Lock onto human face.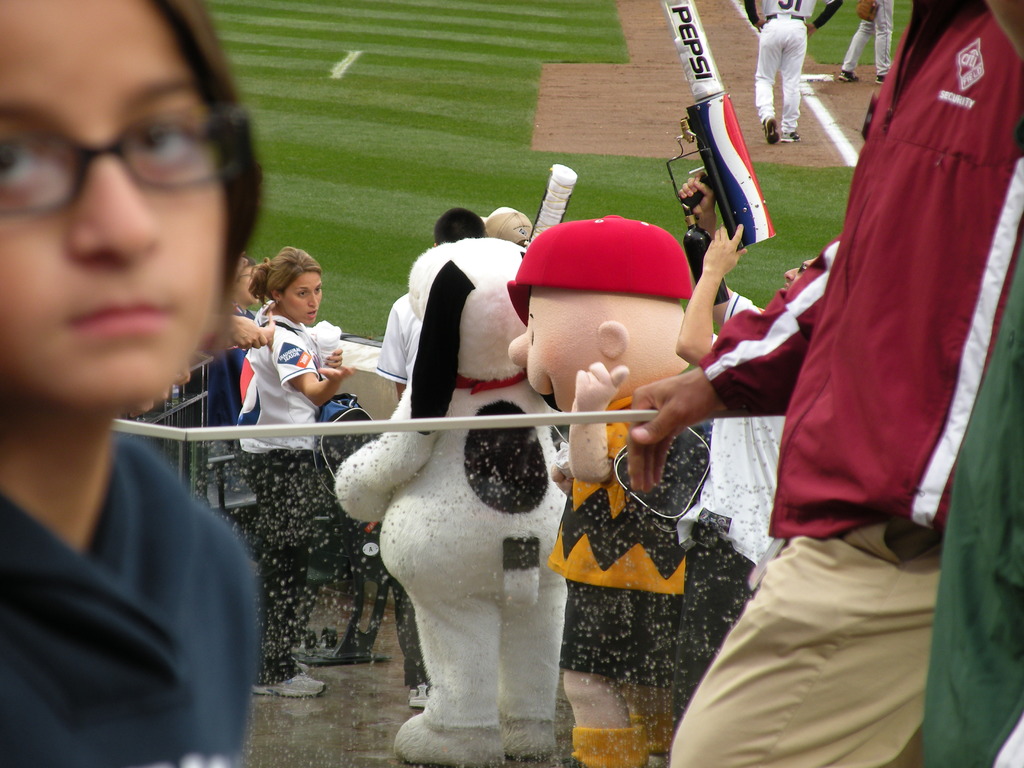
Locked: select_region(277, 267, 321, 326).
